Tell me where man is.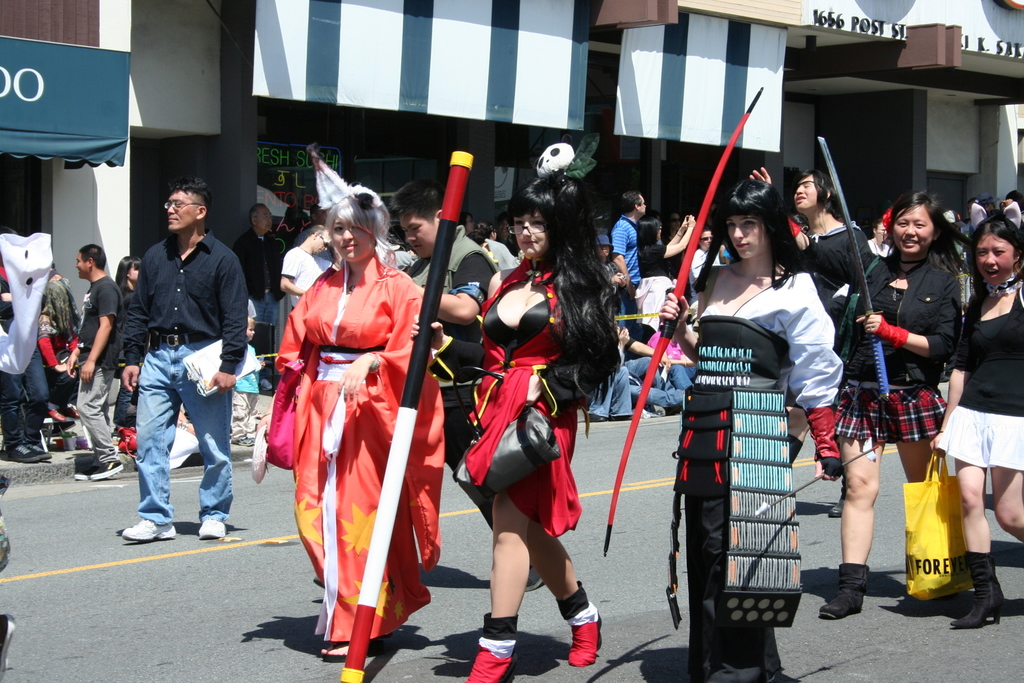
man is at {"left": 0, "top": 245, "right": 49, "bottom": 462}.
